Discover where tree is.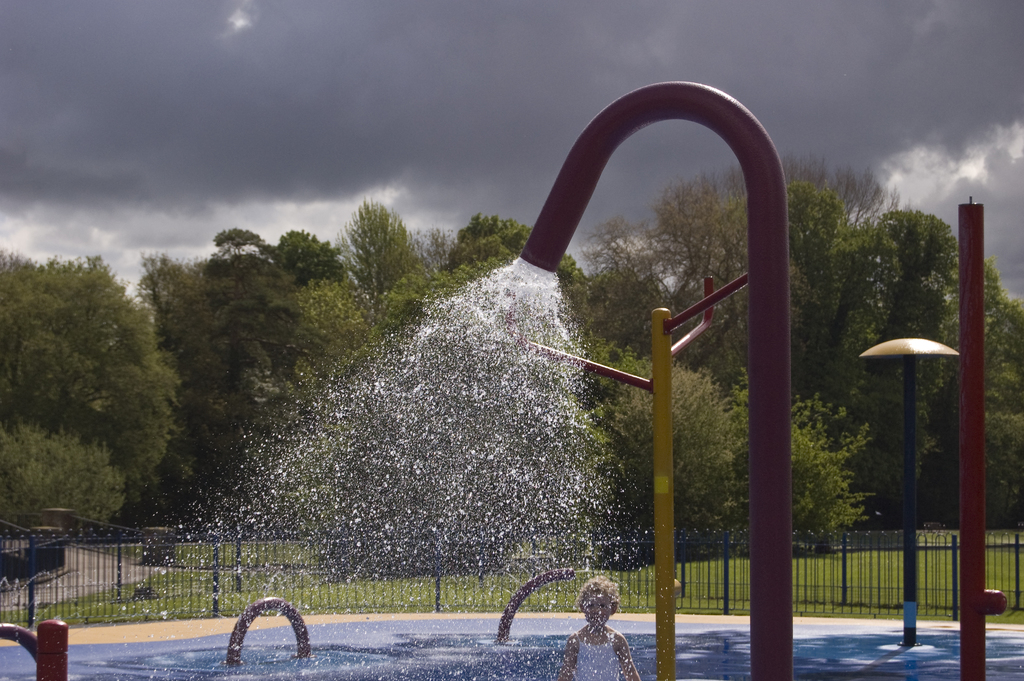
Discovered at select_region(438, 210, 594, 377).
